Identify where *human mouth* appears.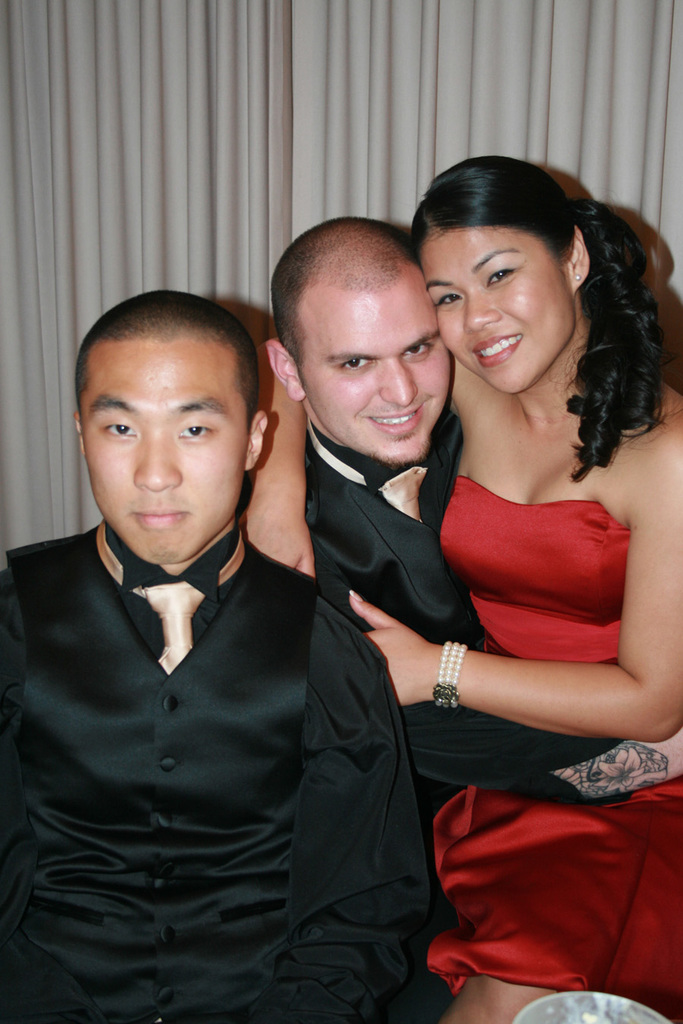
Appears at 124/496/193/531.
